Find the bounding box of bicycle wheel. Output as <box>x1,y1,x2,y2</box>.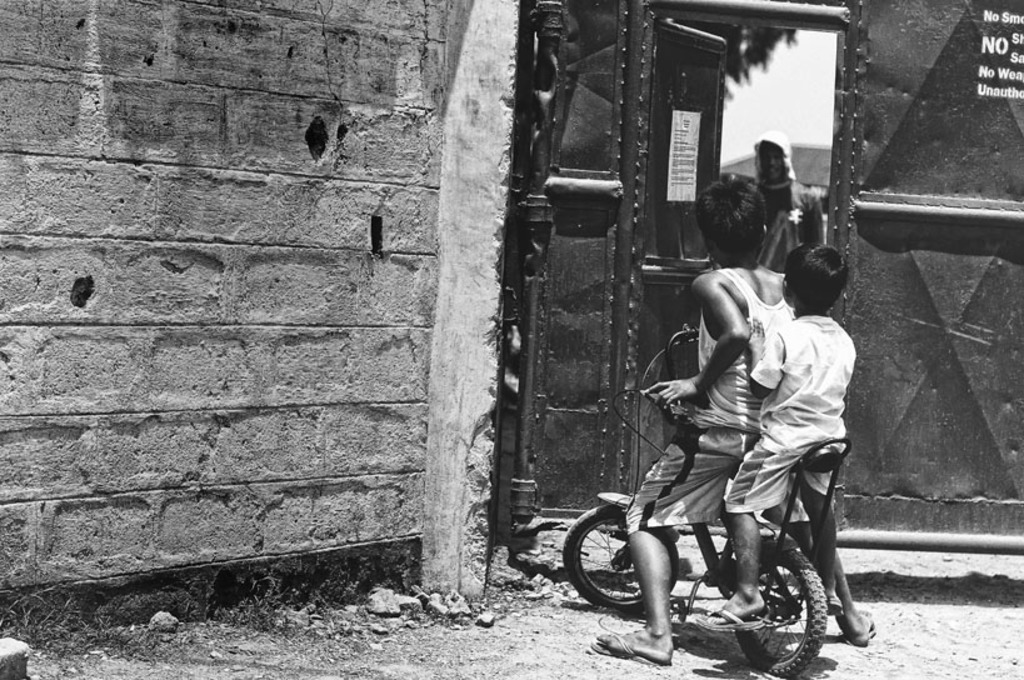
<box>559,504,683,614</box>.
